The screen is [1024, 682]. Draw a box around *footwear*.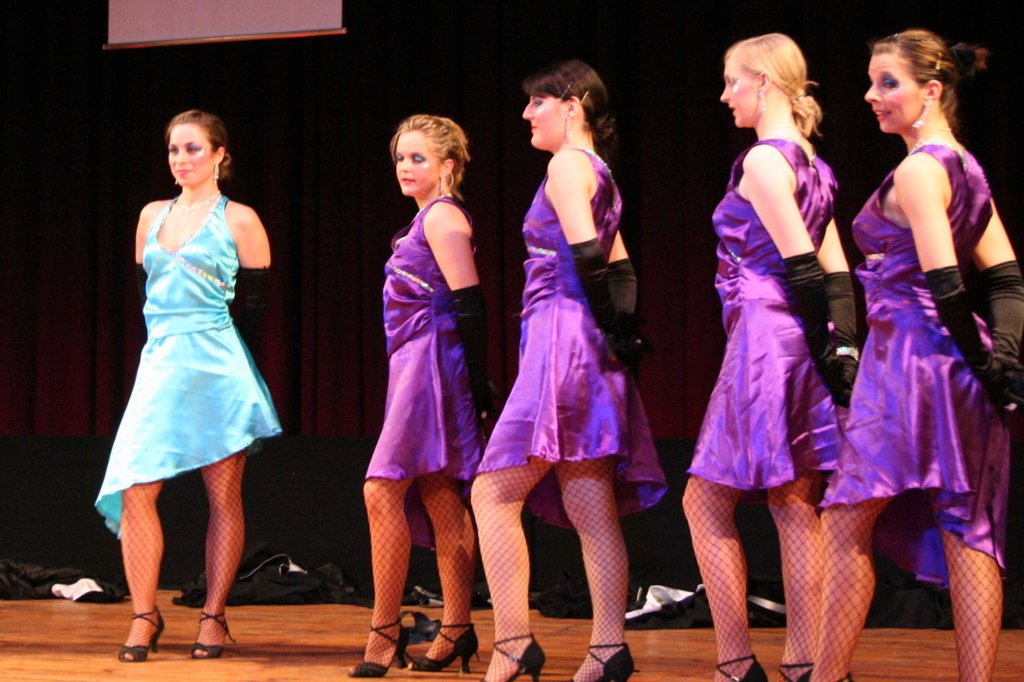
779, 665, 818, 681.
